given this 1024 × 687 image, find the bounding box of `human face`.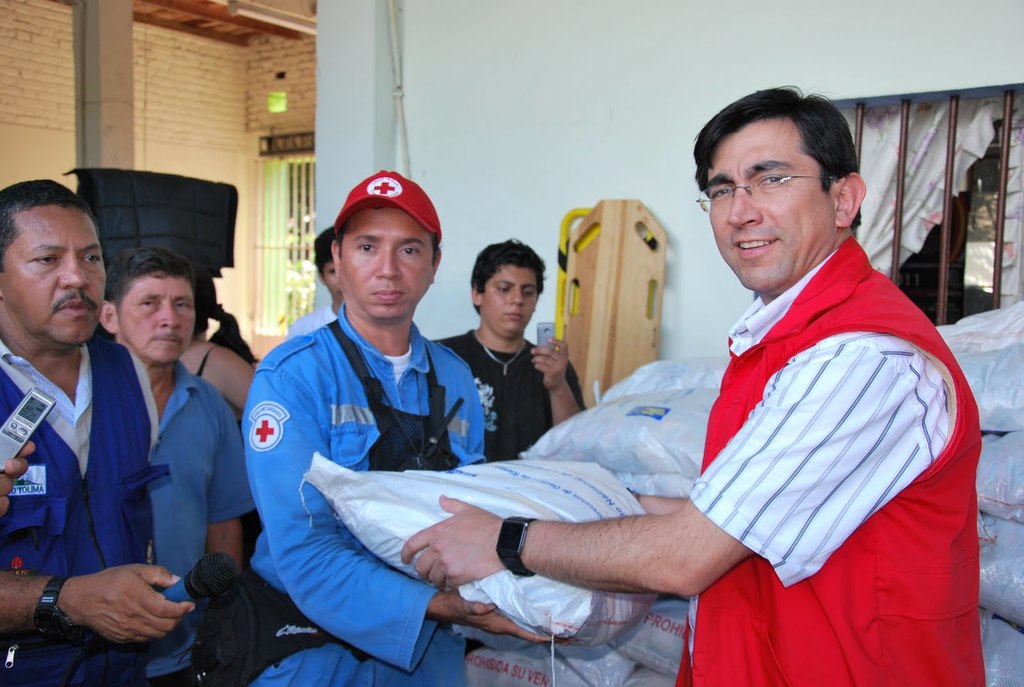
x1=707, y1=113, x2=835, y2=294.
